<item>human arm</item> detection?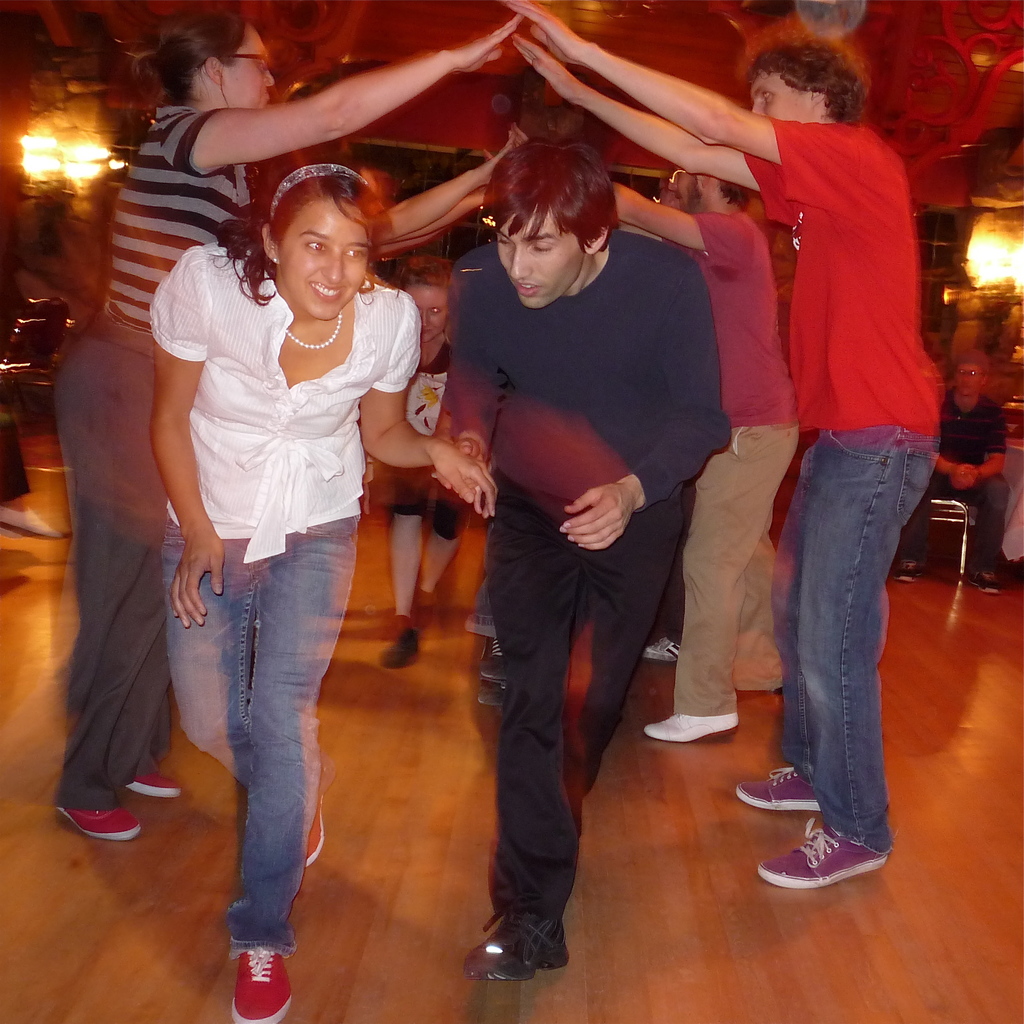
145, 34, 523, 172
